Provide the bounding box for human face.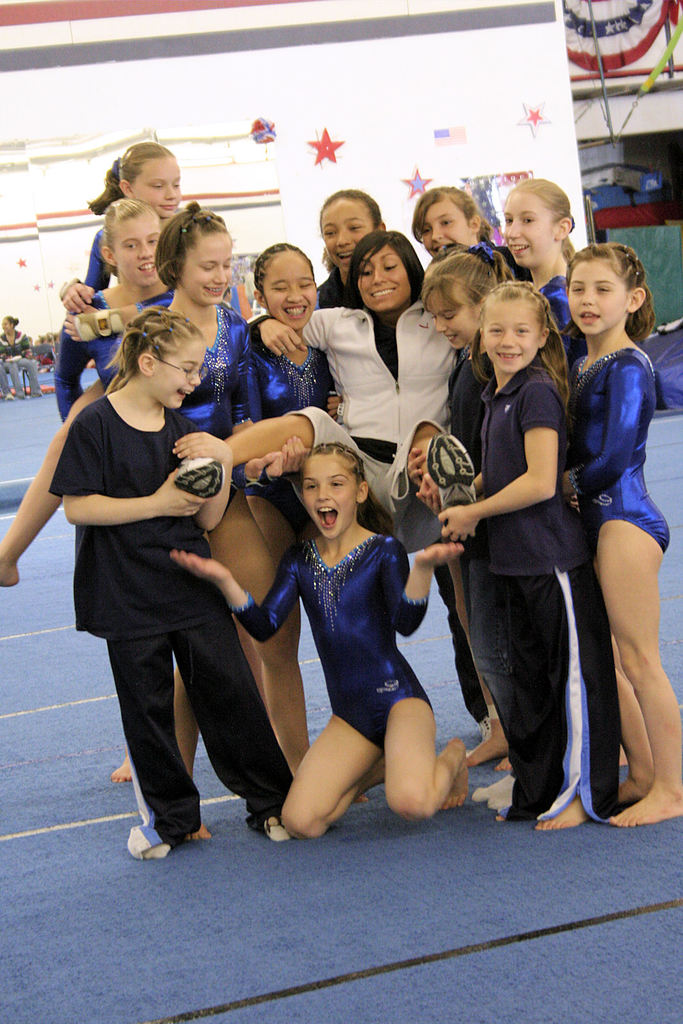
x1=301, y1=459, x2=366, y2=547.
